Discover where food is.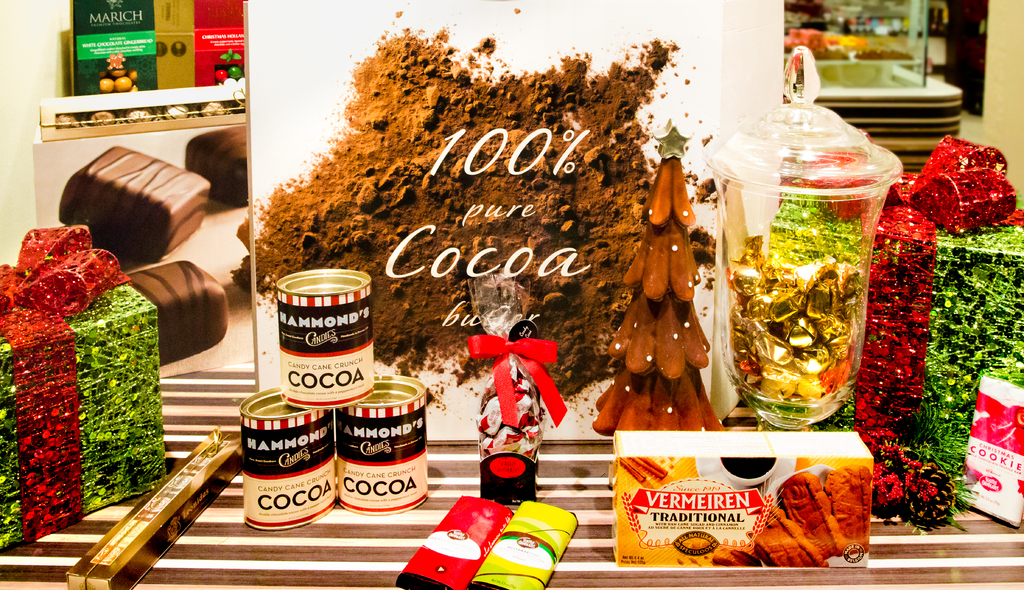
Discovered at bbox=(126, 259, 227, 365).
